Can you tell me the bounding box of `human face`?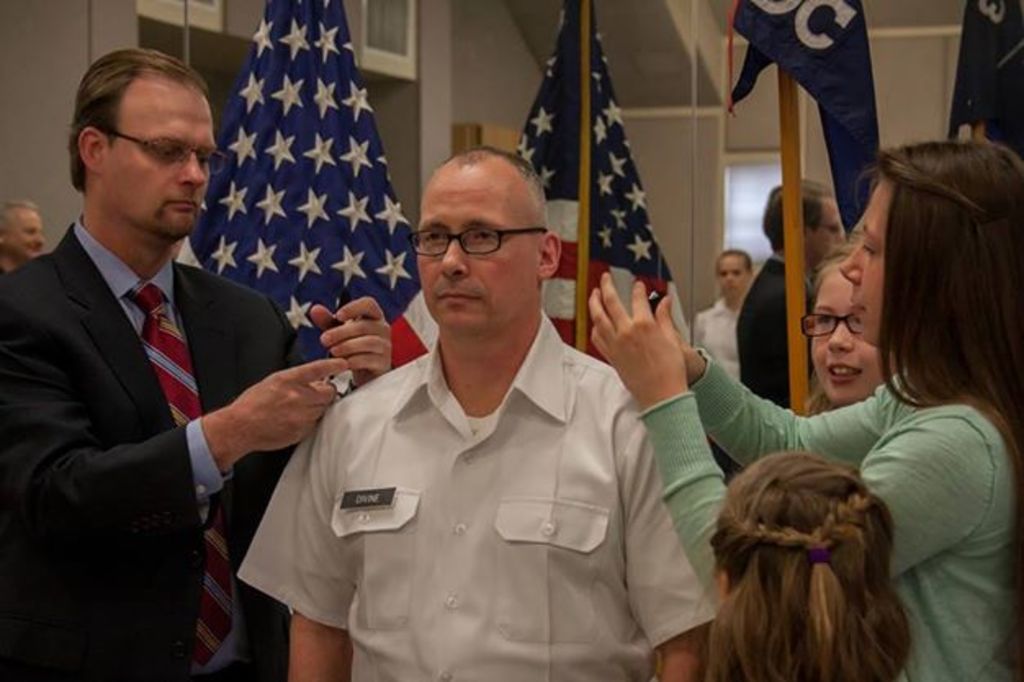
bbox(108, 79, 216, 250).
